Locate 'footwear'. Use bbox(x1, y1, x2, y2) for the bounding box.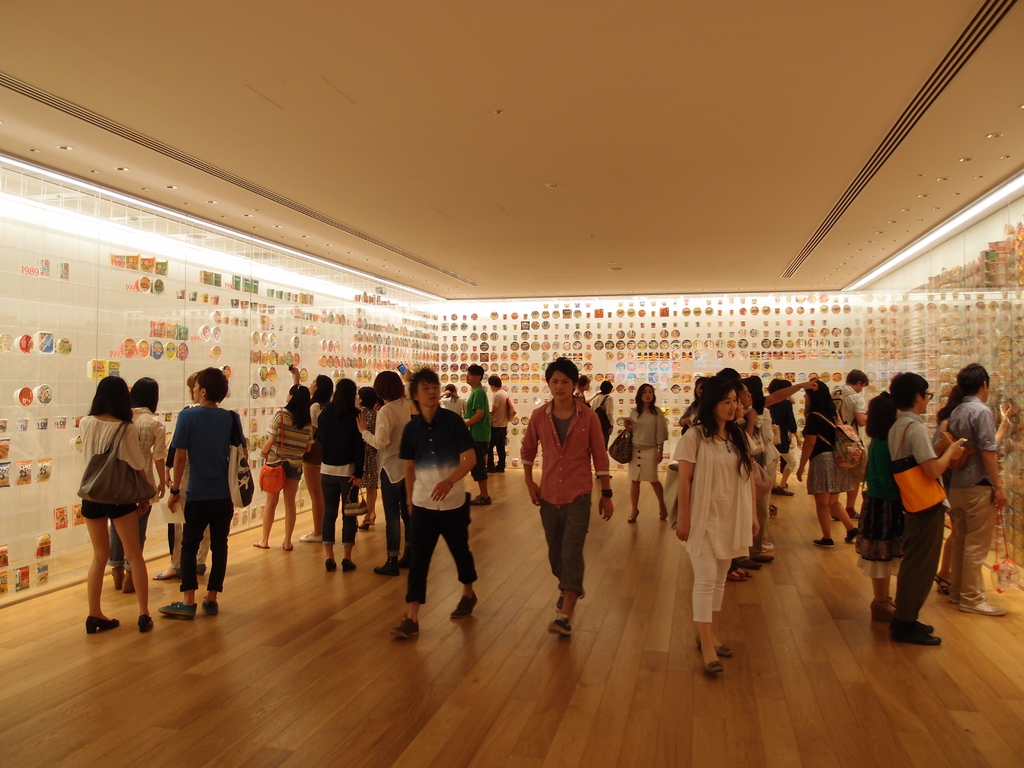
bbox(391, 614, 419, 641).
